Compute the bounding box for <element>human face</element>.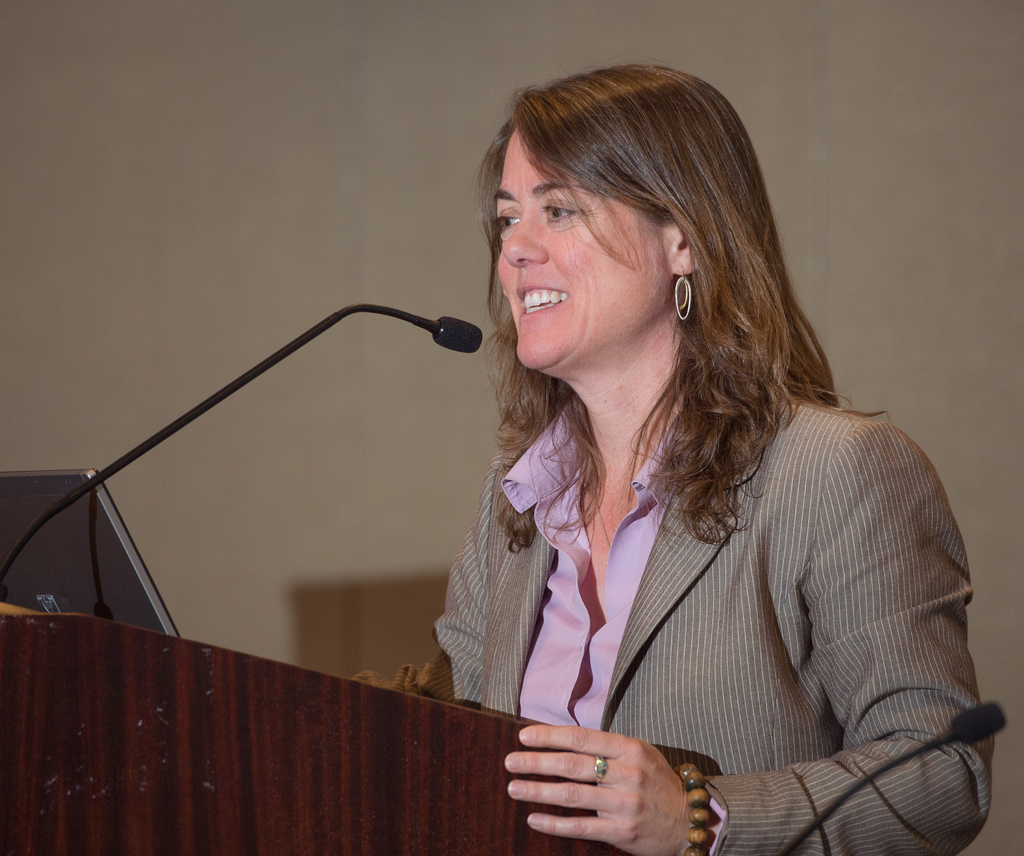
BBox(497, 129, 675, 369).
